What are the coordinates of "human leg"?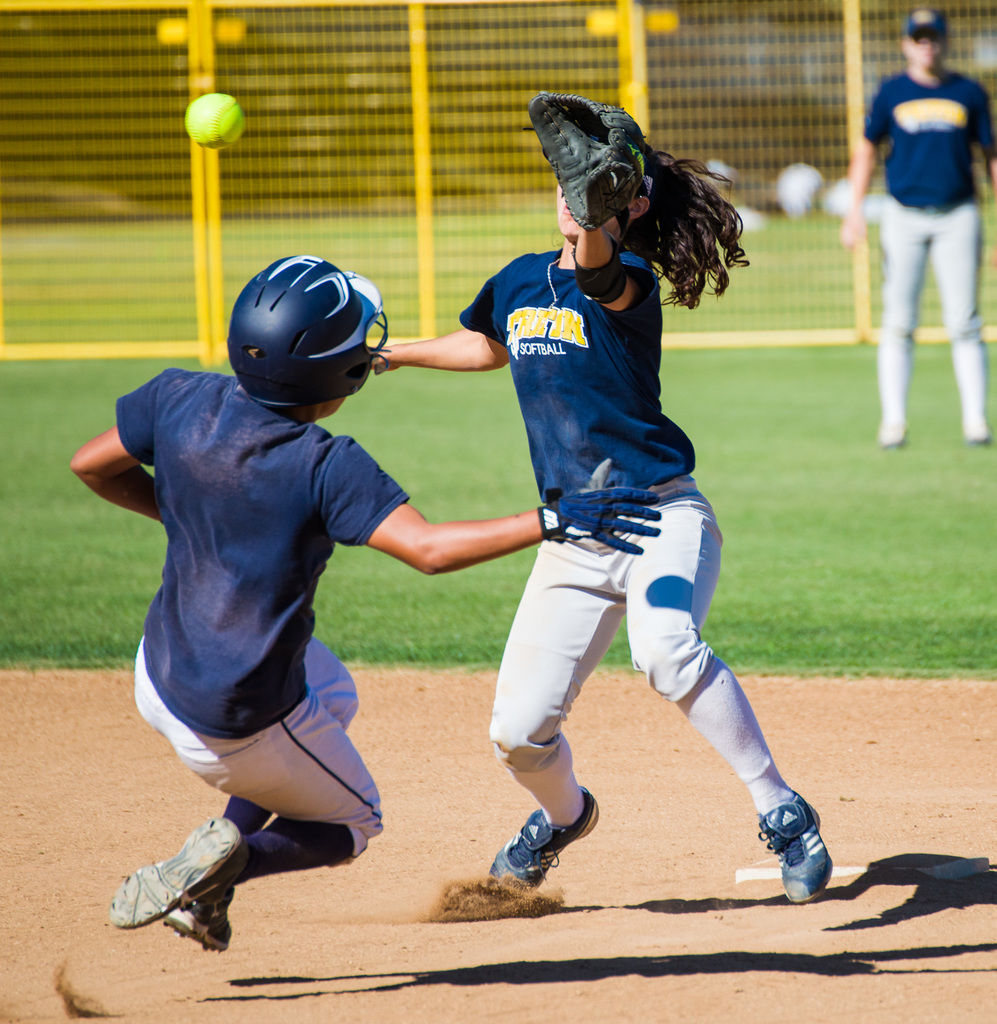
(x1=610, y1=463, x2=822, y2=897).
